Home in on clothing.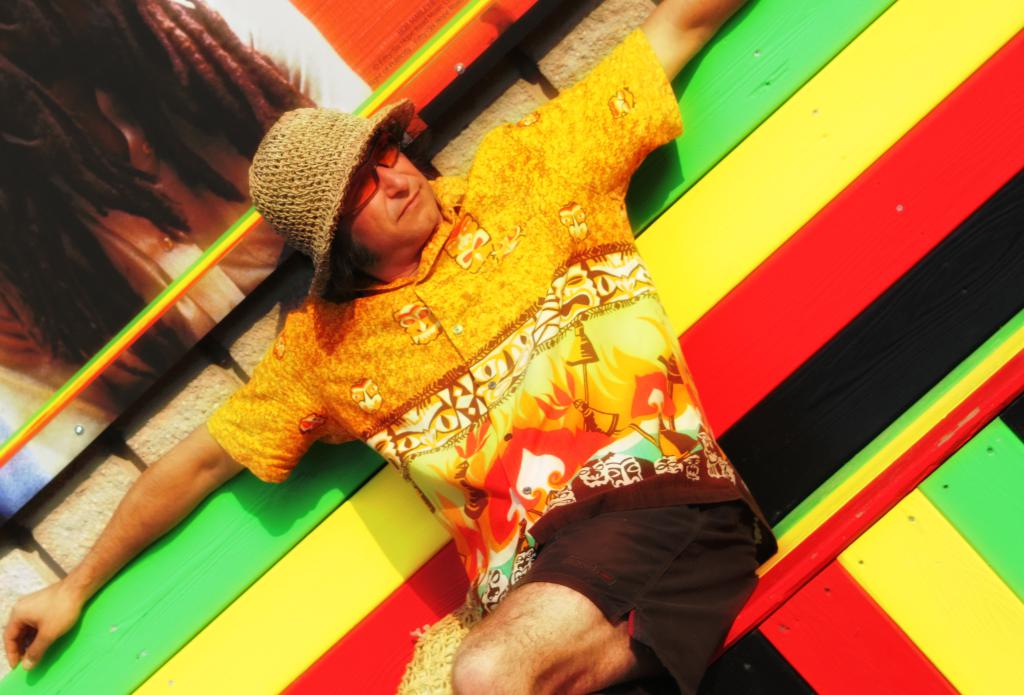
Homed in at <region>224, 43, 712, 678</region>.
